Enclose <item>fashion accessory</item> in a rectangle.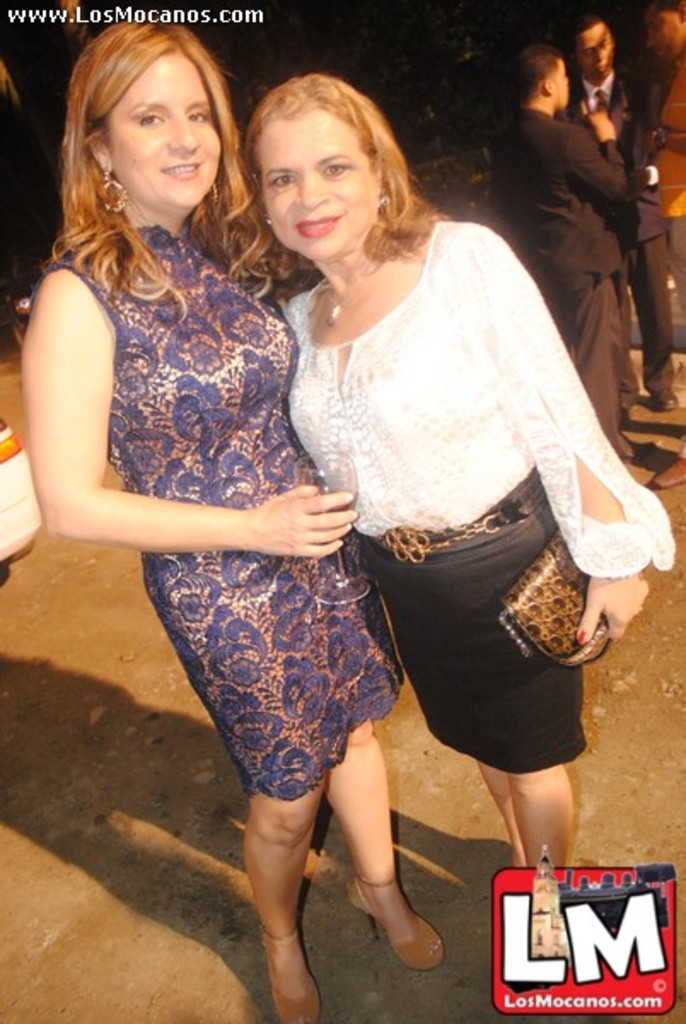
pyautogui.locateOnScreen(648, 454, 684, 486).
